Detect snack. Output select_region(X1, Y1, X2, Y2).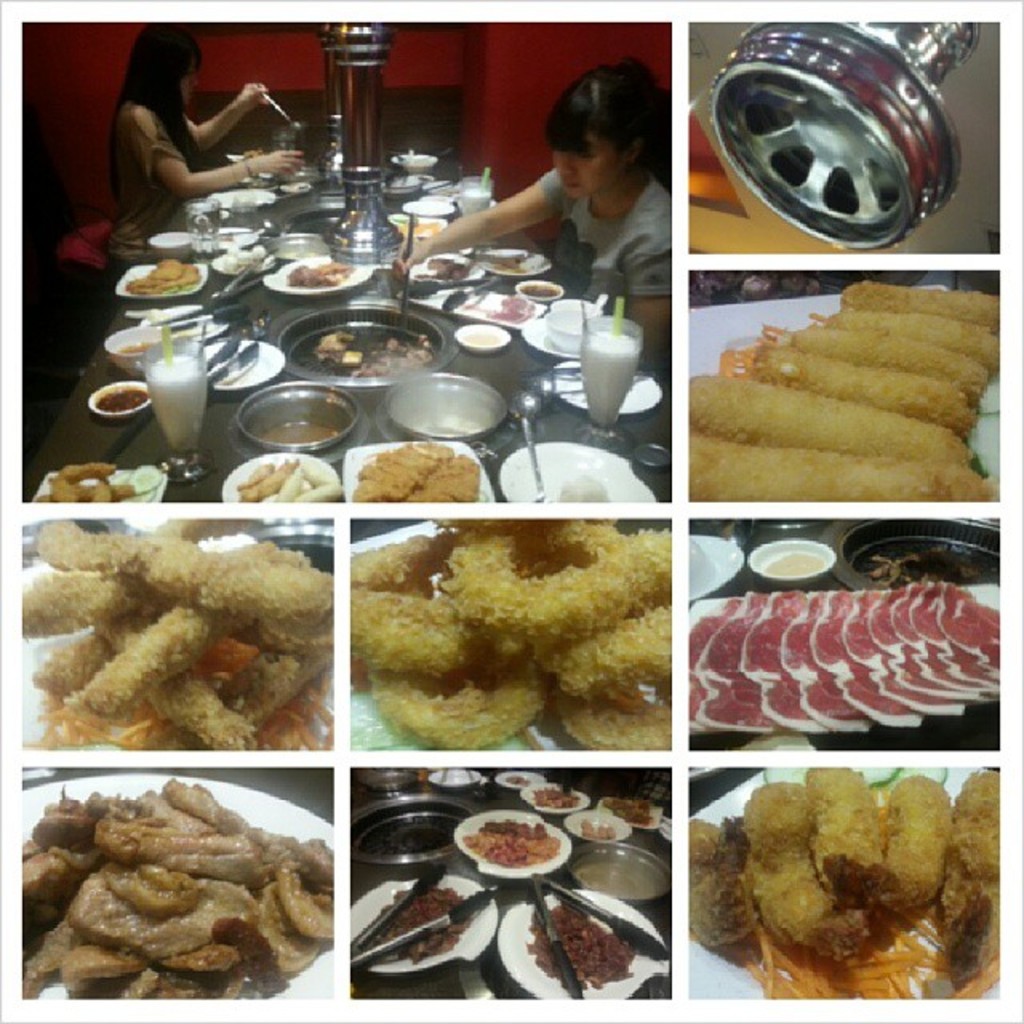
select_region(603, 797, 648, 826).
